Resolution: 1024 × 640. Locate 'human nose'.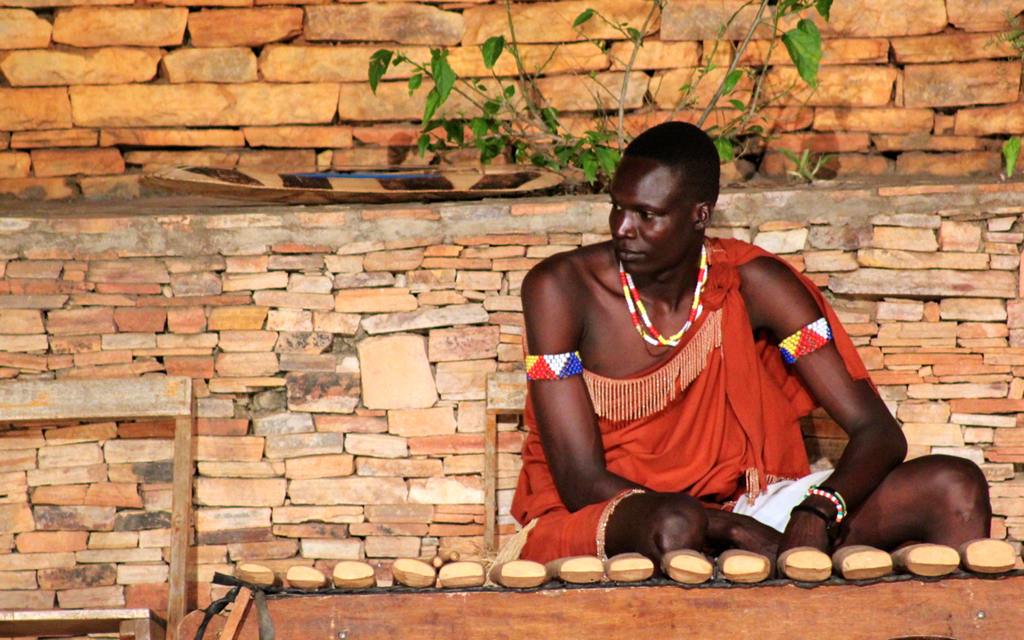
[613,210,641,244].
